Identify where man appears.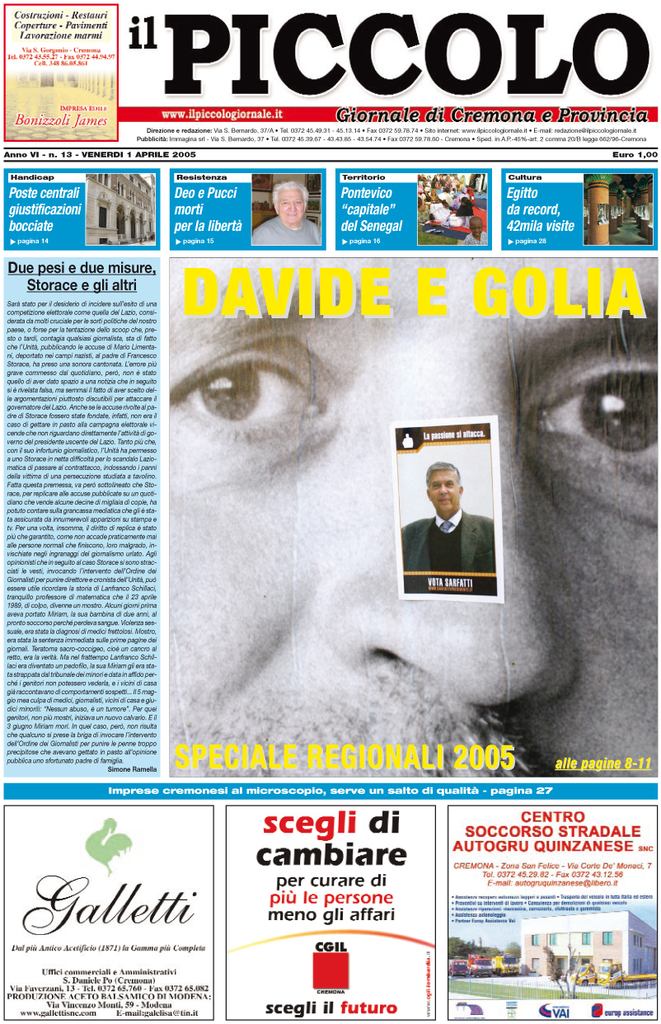
Appears at l=170, t=255, r=660, b=780.
